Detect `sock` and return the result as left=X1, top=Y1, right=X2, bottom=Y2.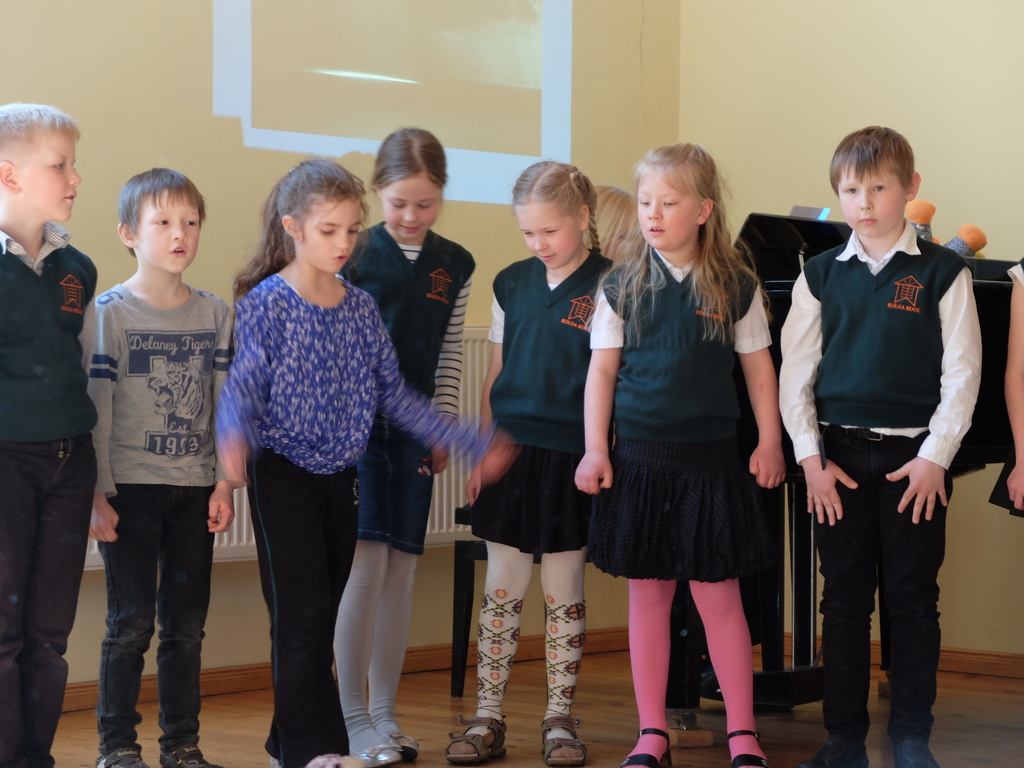
left=367, top=548, right=415, bottom=736.
